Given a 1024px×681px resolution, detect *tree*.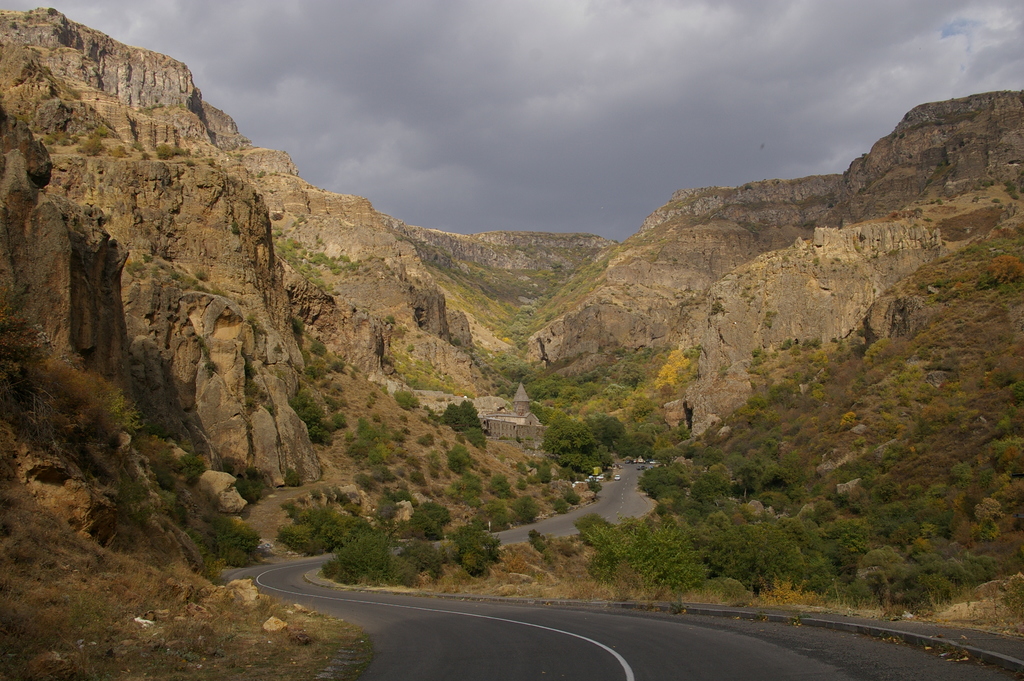
l=729, t=452, r=769, b=498.
